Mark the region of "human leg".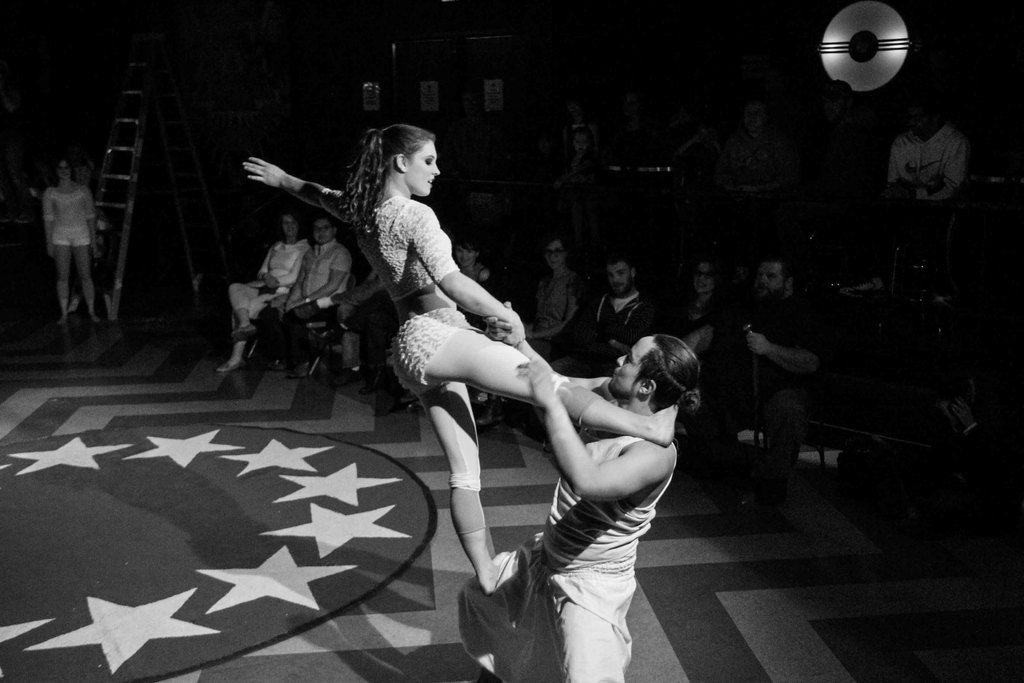
Region: pyautogui.locateOnScreen(223, 284, 262, 335).
